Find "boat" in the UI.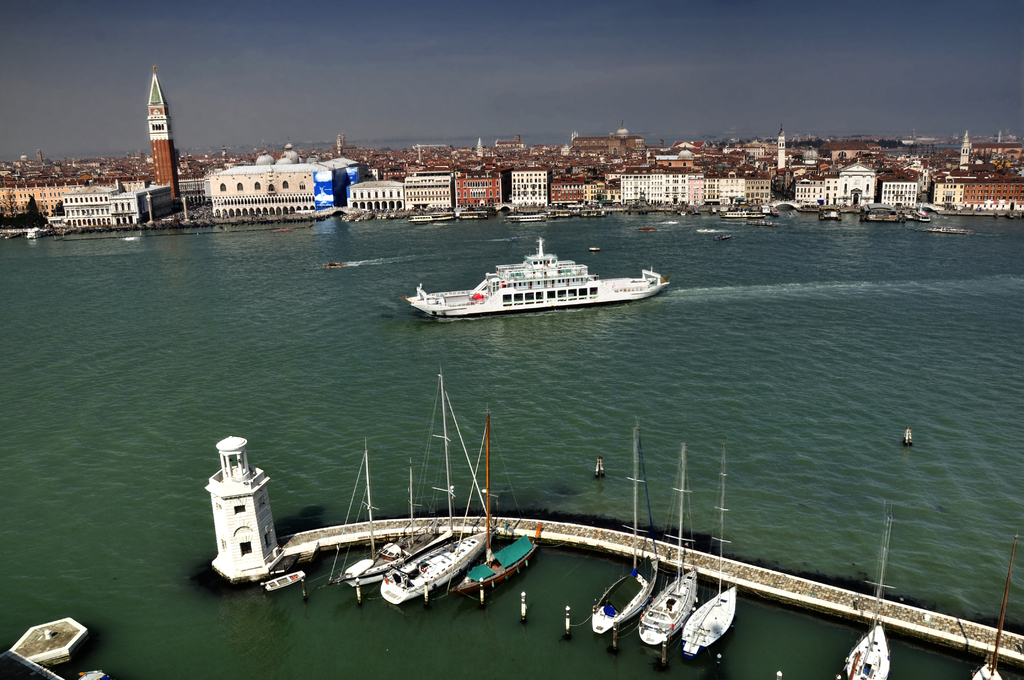
UI element at (588, 423, 655, 640).
